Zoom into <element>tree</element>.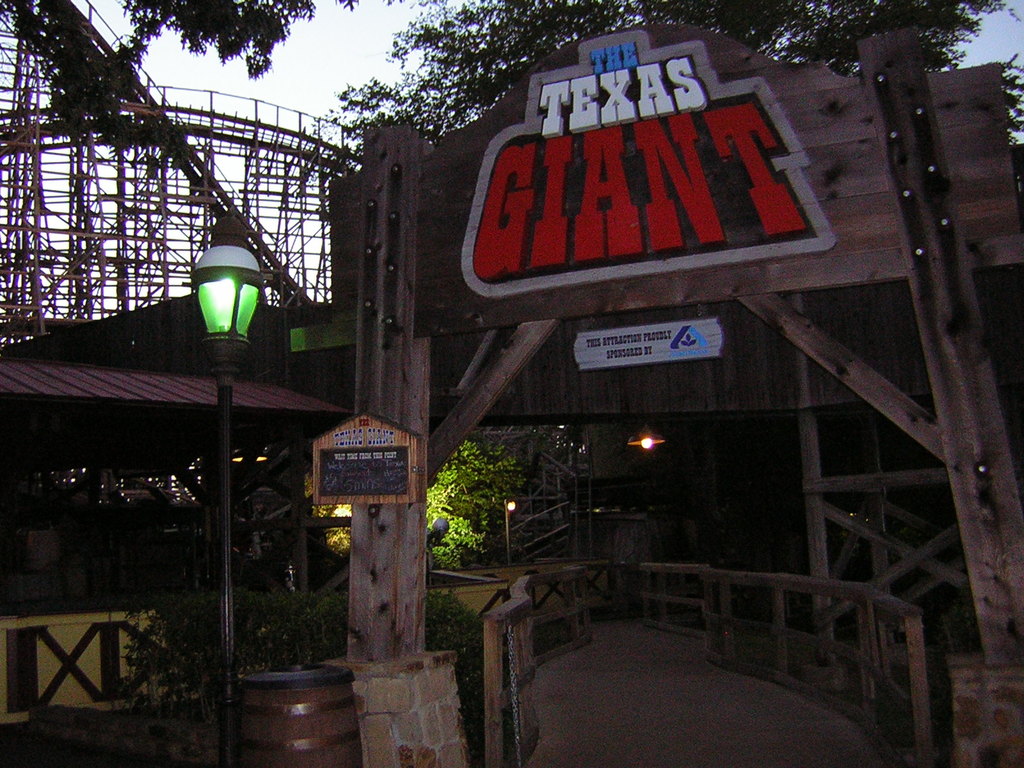
Zoom target: x1=316, y1=0, x2=1023, y2=204.
